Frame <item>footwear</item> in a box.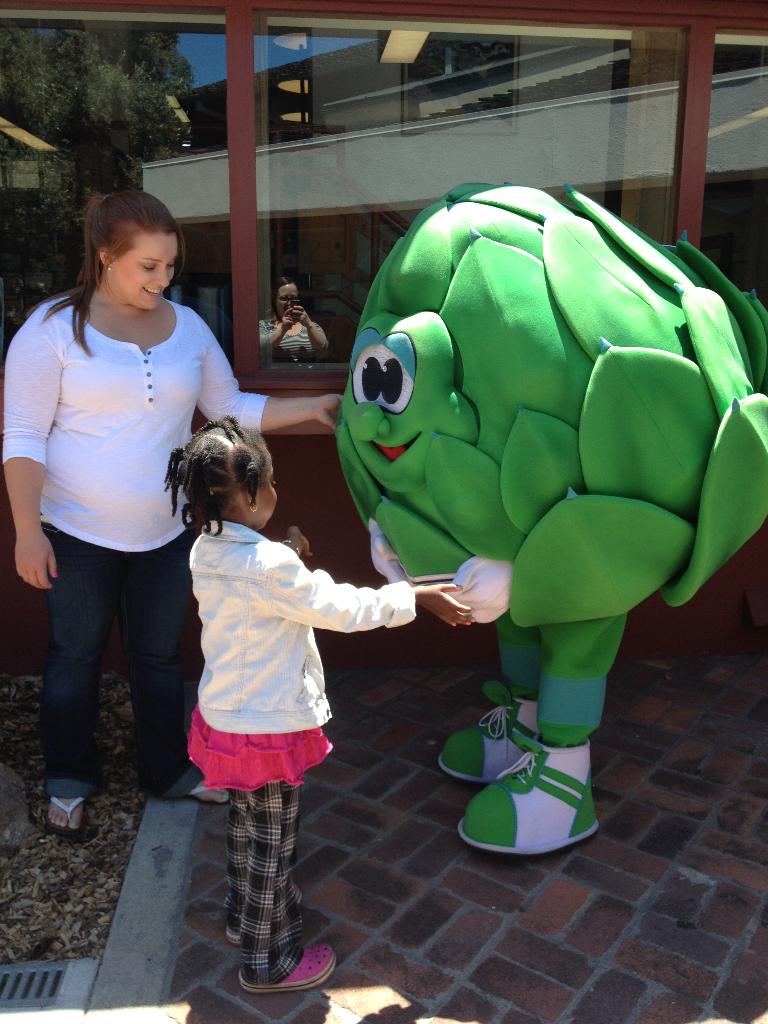
[227,918,246,946].
